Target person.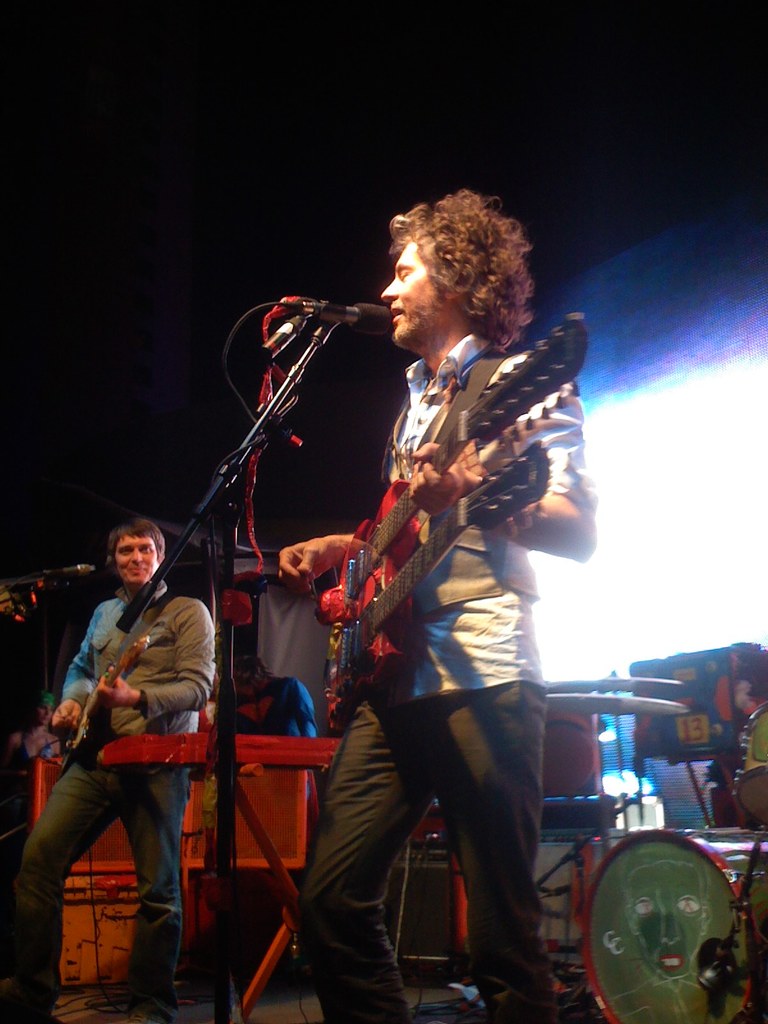
Target region: (left=38, top=484, right=207, bottom=999).
